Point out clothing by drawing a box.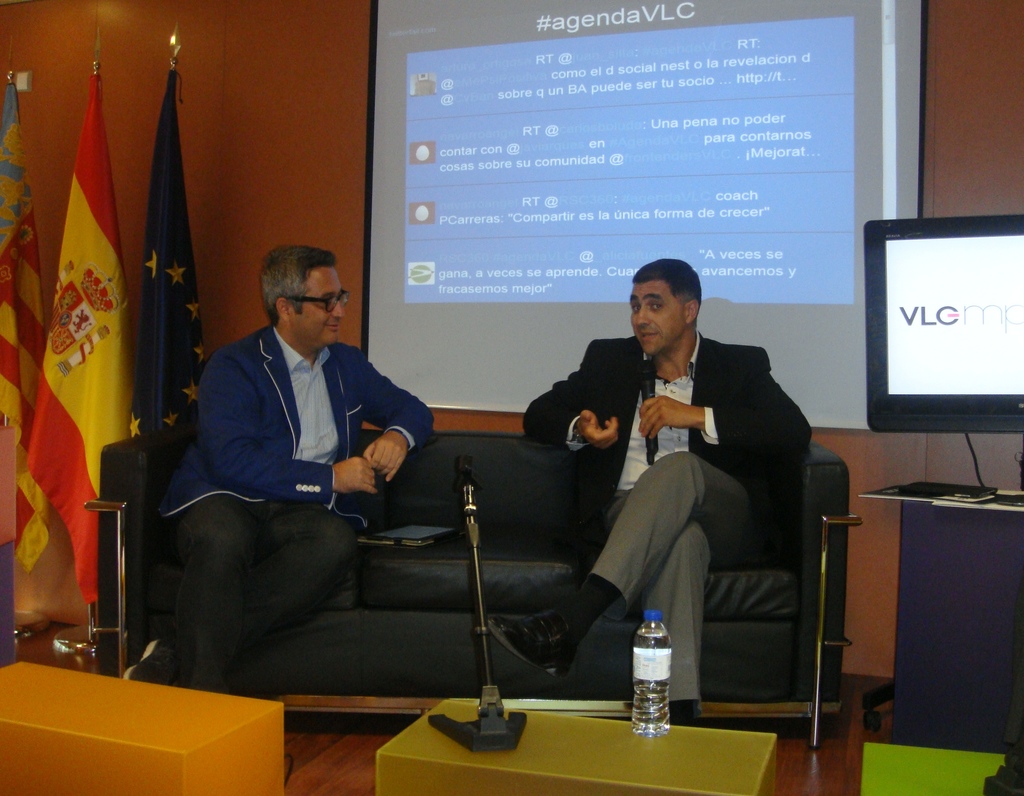
l=159, t=322, r=438, b=516.
